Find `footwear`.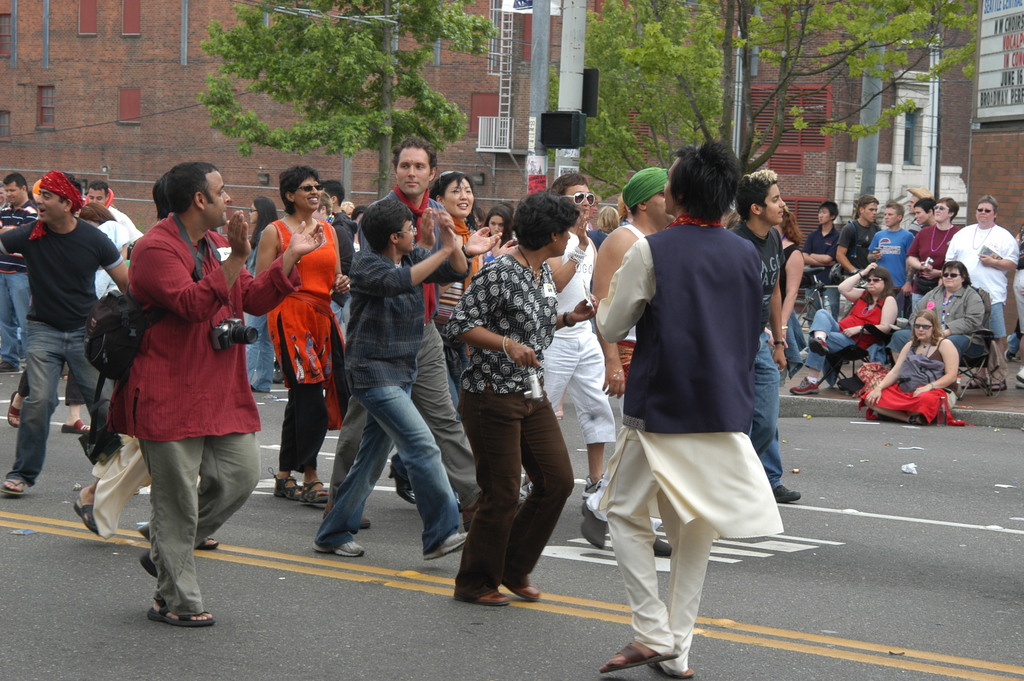
x1=649, y1=653, x2=694, y2=680.
